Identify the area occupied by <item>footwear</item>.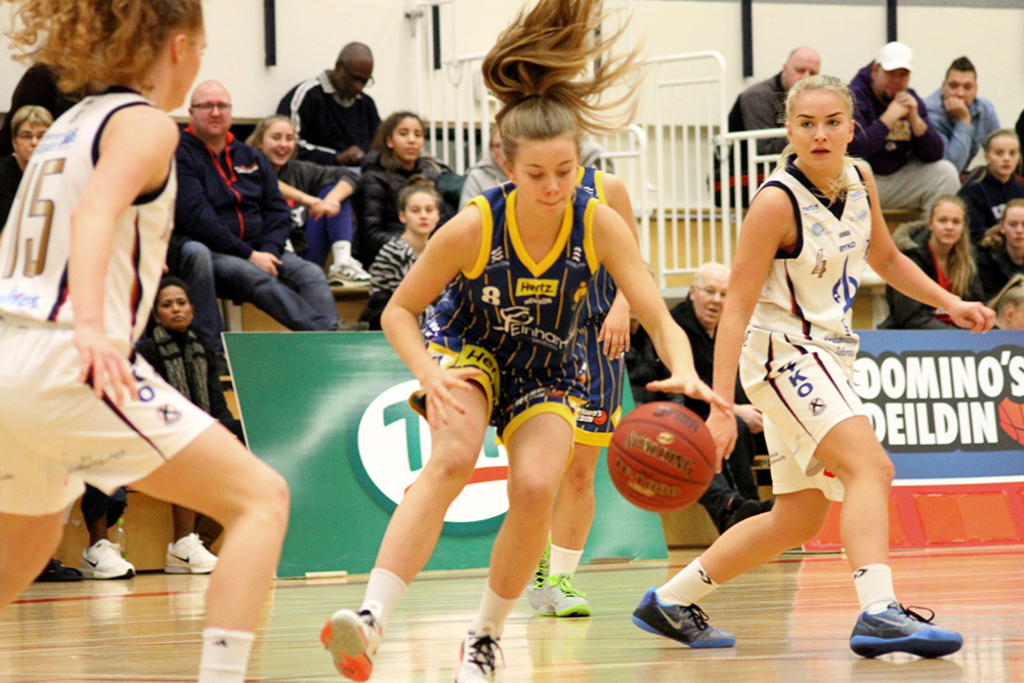
Area: {"x1": 859, "y1": 593, "x2": 958, "y2": 670}.
